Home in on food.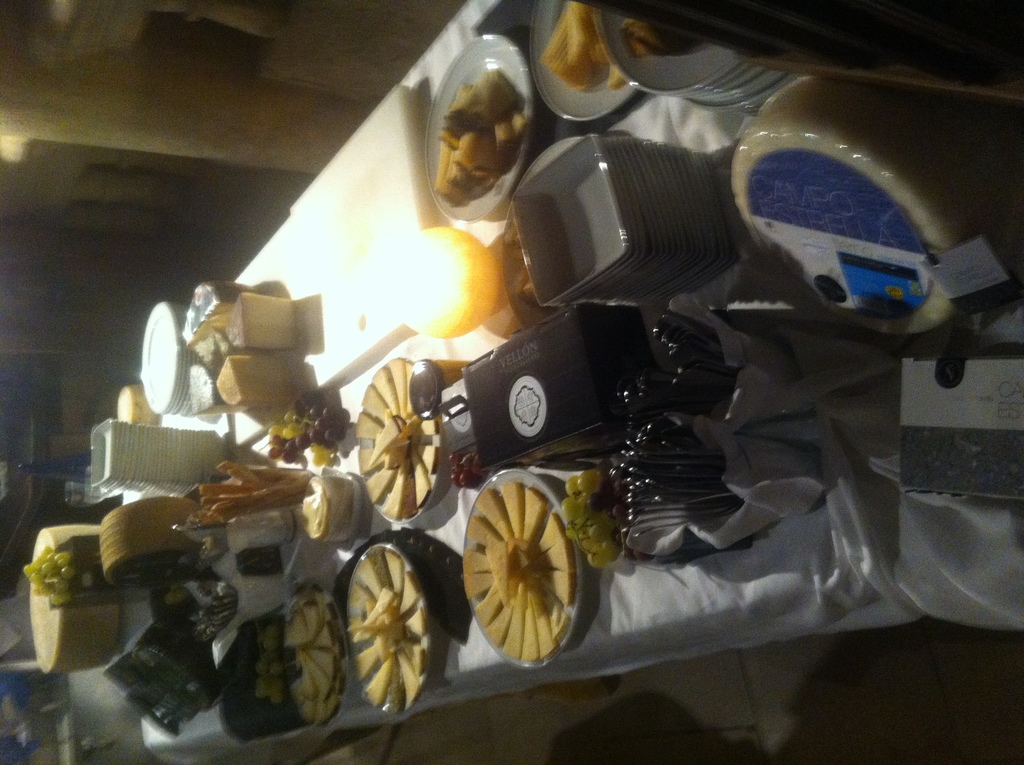
Homed in at <region>361, 361, 436, 518</region>.
